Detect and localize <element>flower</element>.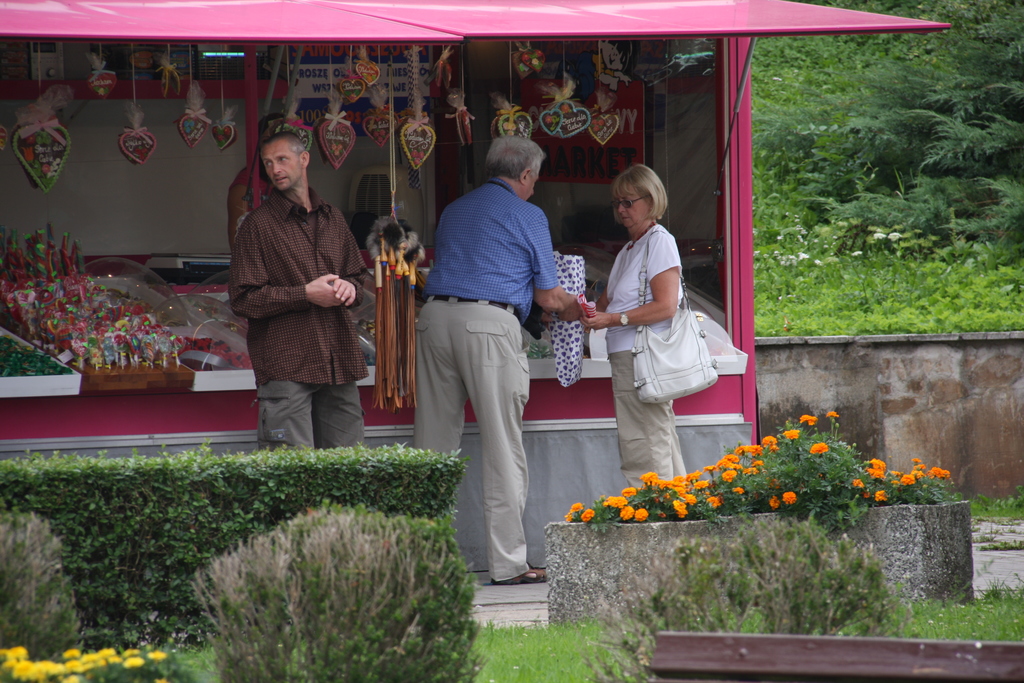
Localized at [851, 477, 866, 486].
